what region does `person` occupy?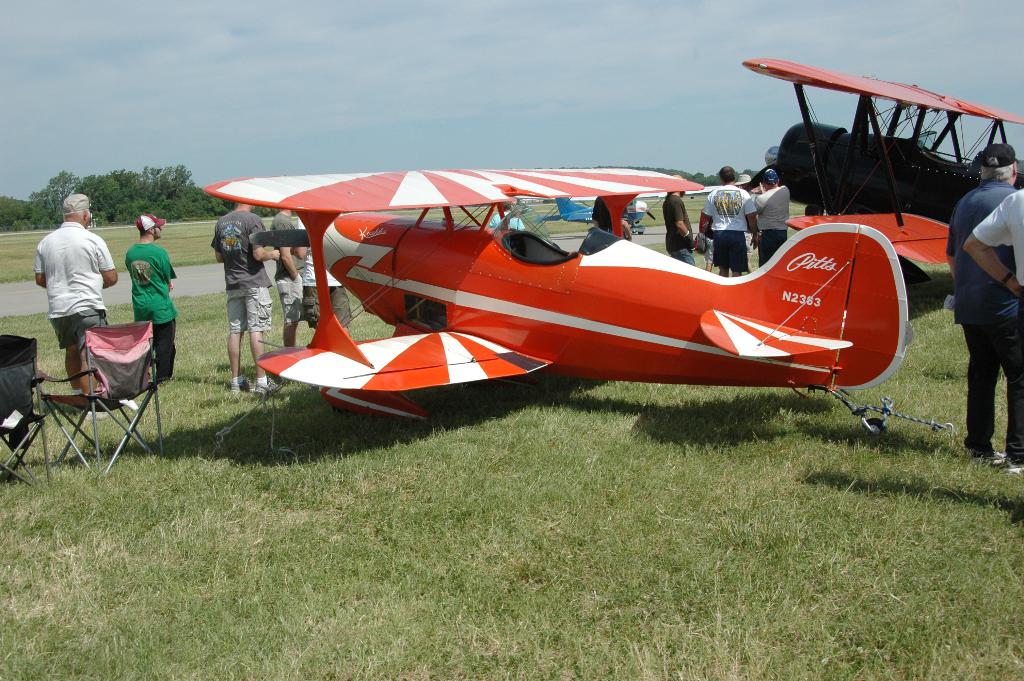
region(124, 213, 182, 388).
